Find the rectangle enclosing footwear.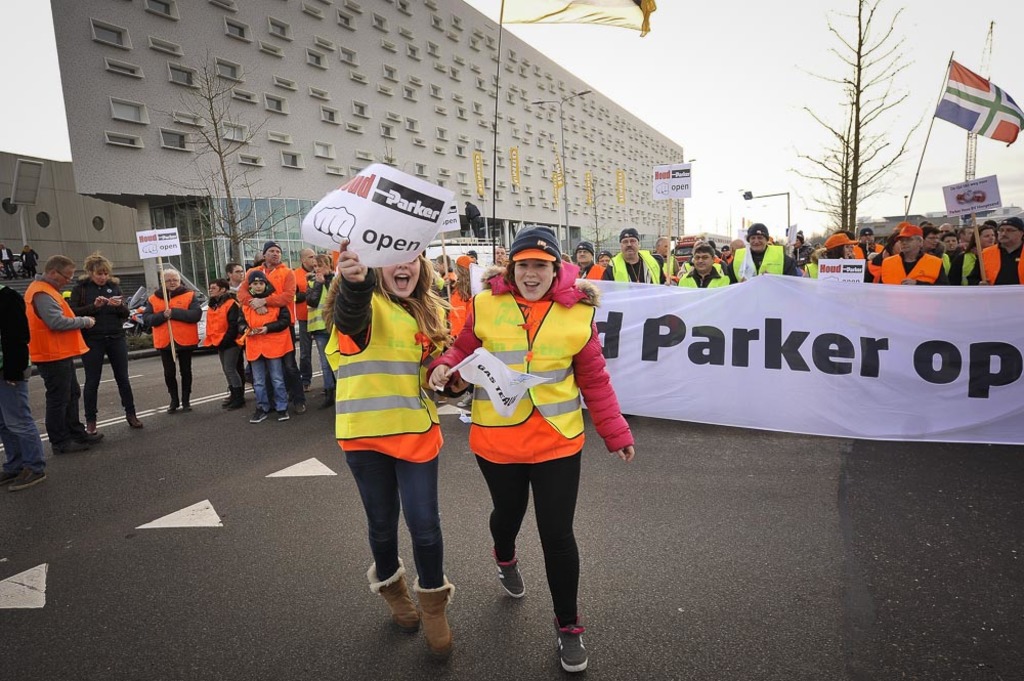
left=50, top=436, right=78, bottom=450.
